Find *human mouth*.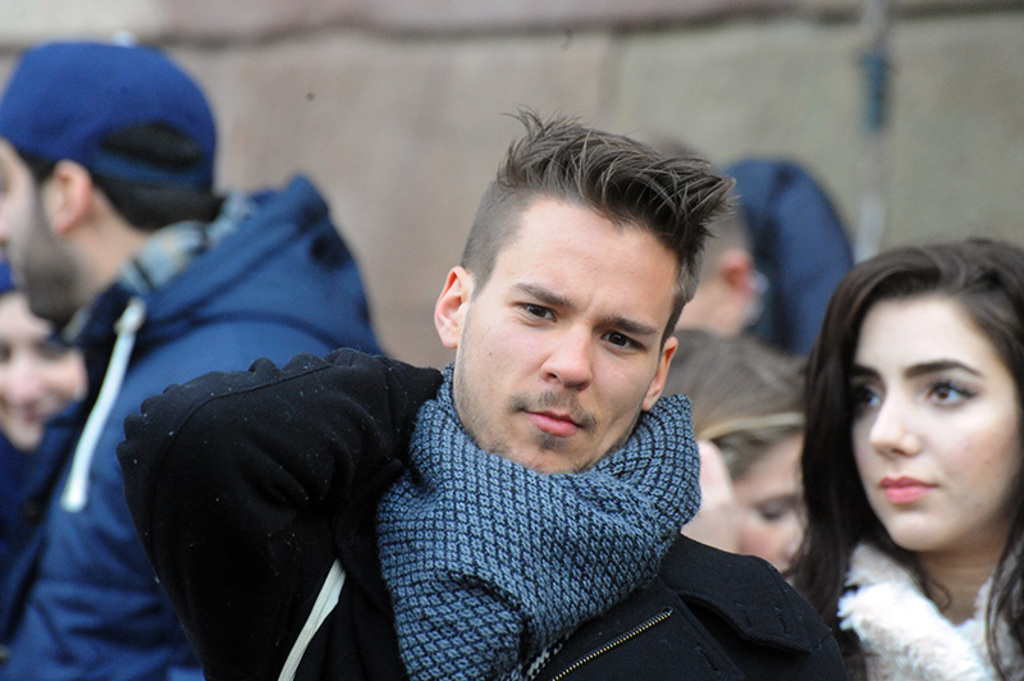
region(527, 410, 579, 435).
